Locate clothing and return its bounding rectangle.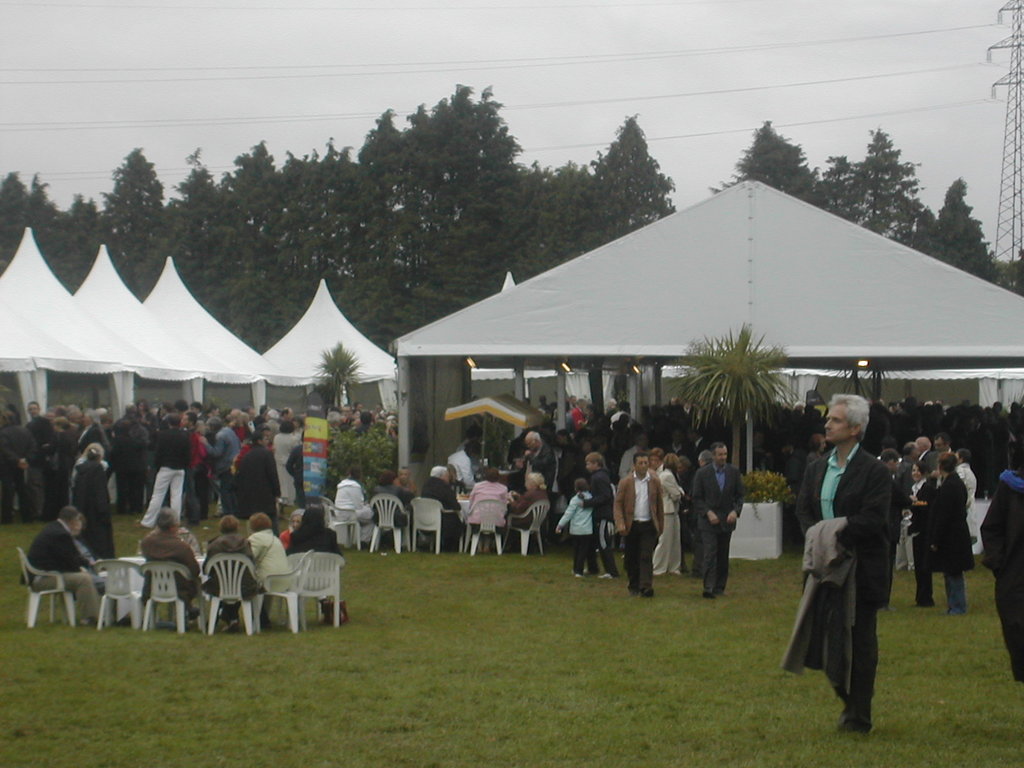
335, 483, 372, 520.
